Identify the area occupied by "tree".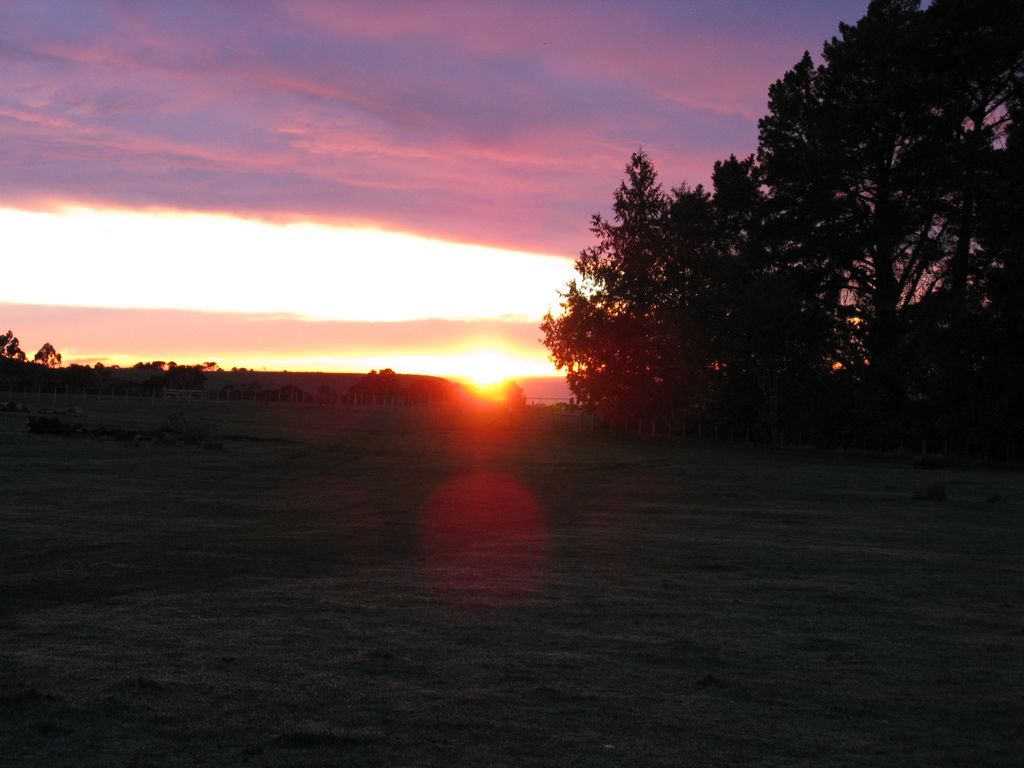
Area: (32, 342, 65, 371).
